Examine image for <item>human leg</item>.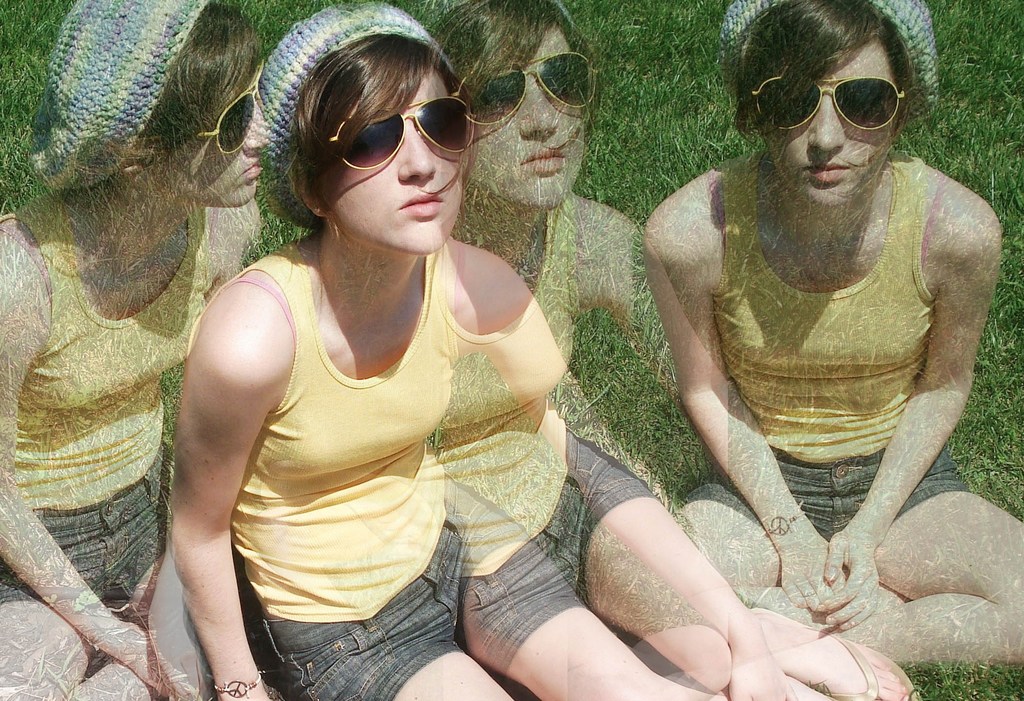
Examination result: locate(798, 425, 1023, 665).
